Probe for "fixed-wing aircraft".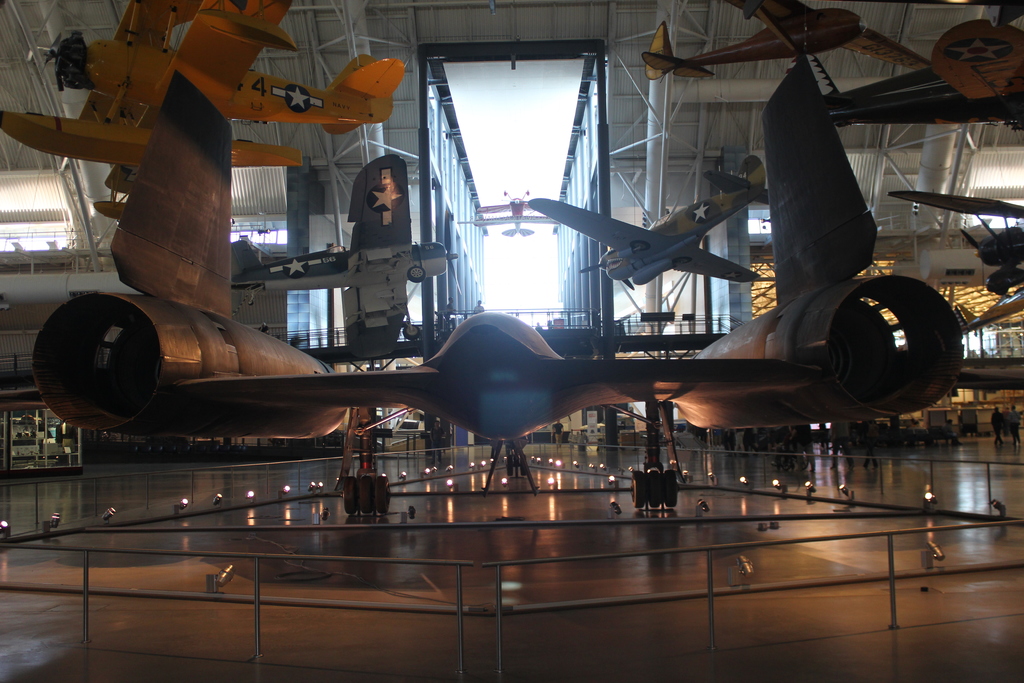
Probe result: 227/144/457/363.
